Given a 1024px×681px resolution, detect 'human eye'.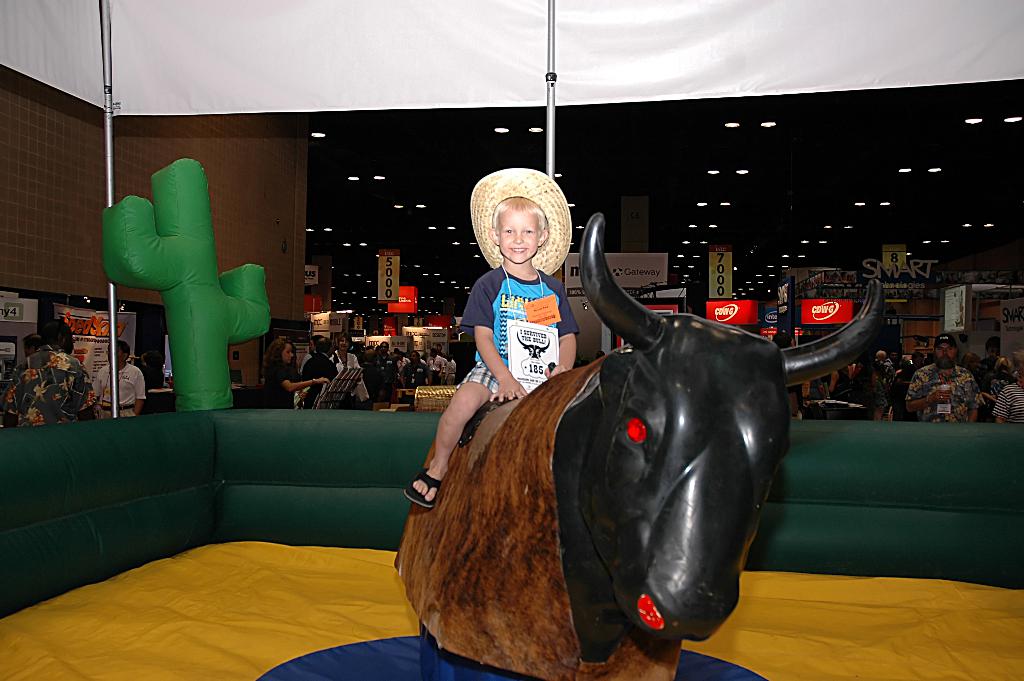
<box>502,227,513,234</box>.
